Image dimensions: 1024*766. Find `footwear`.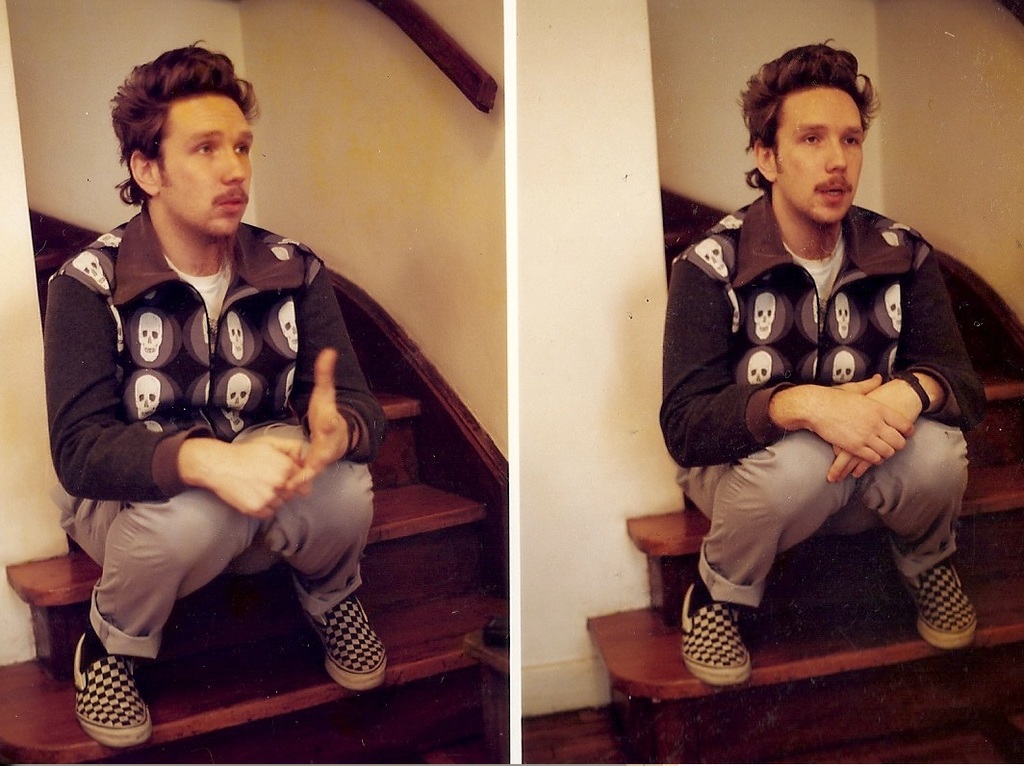
locate(686, 574, 745, 689).
